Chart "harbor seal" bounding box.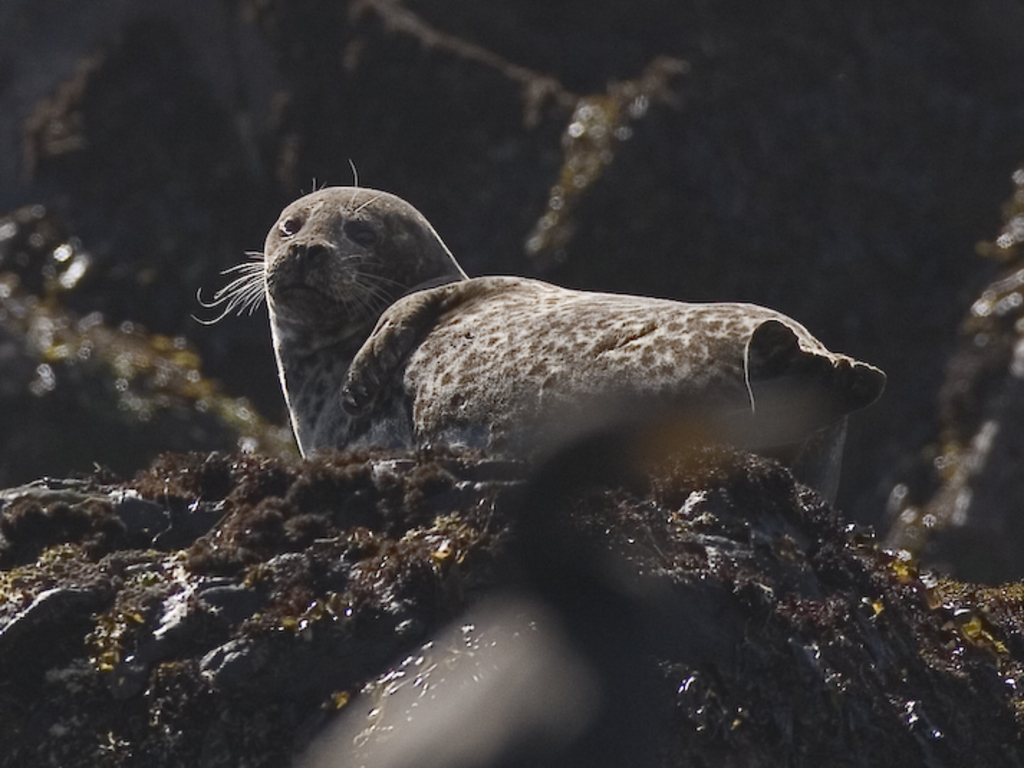
Charted: (x1=230, y1=188, x2=867, y2=543).
